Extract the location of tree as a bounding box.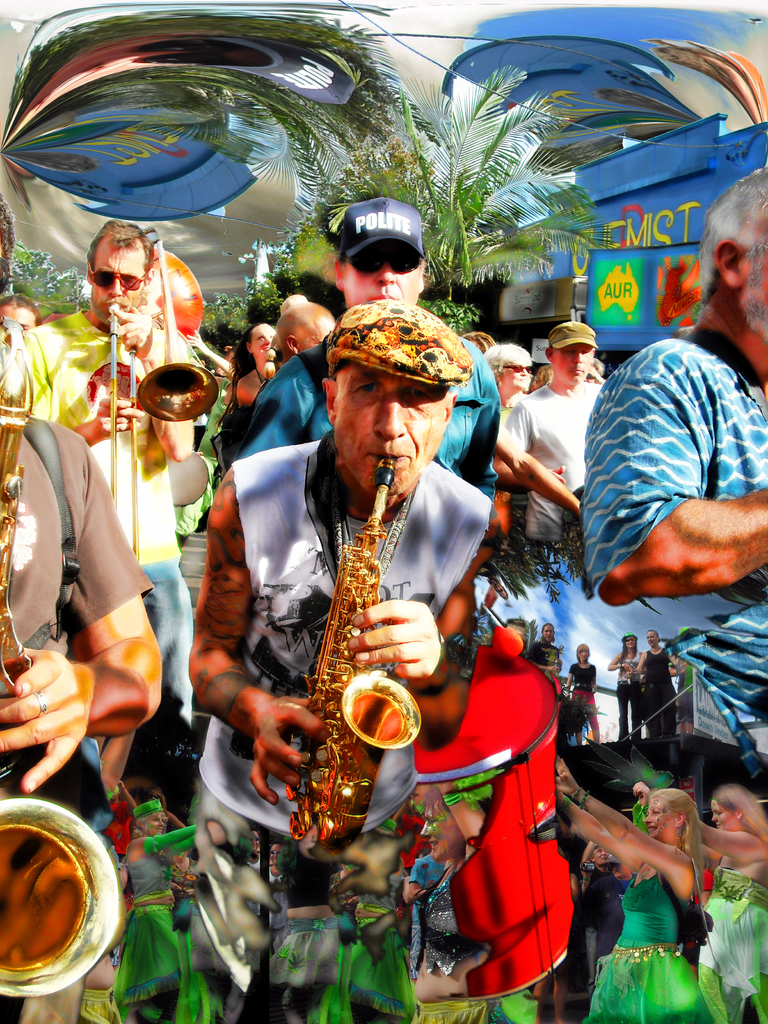
356, 58, 573, 328.
